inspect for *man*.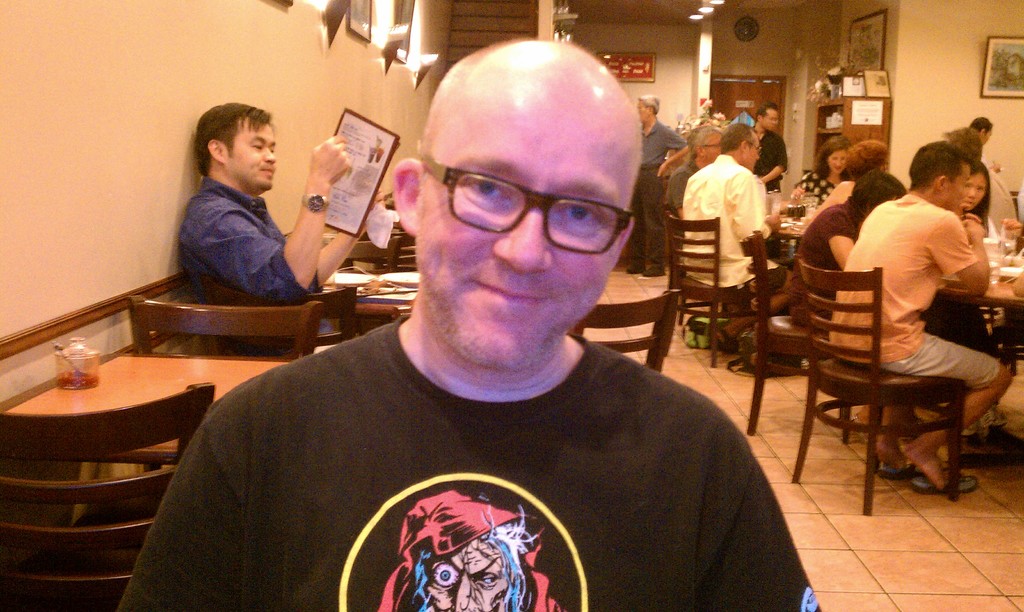
Inspection: left=665, top=124, right=723, bottom=253.
